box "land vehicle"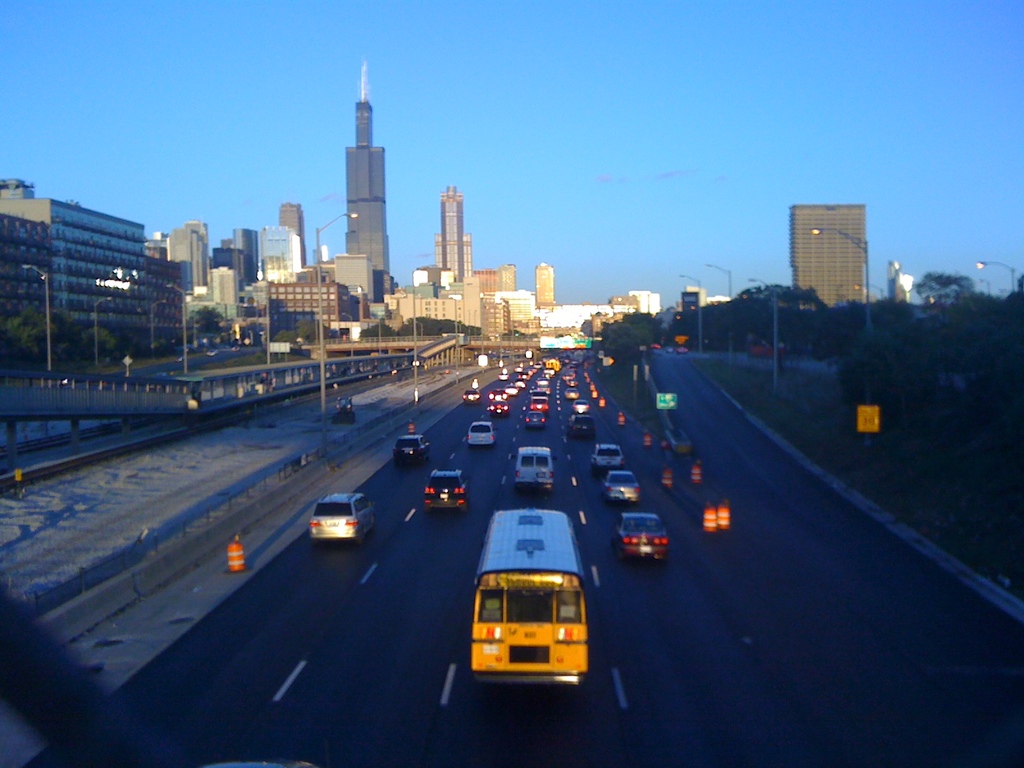
307 492 376 545
